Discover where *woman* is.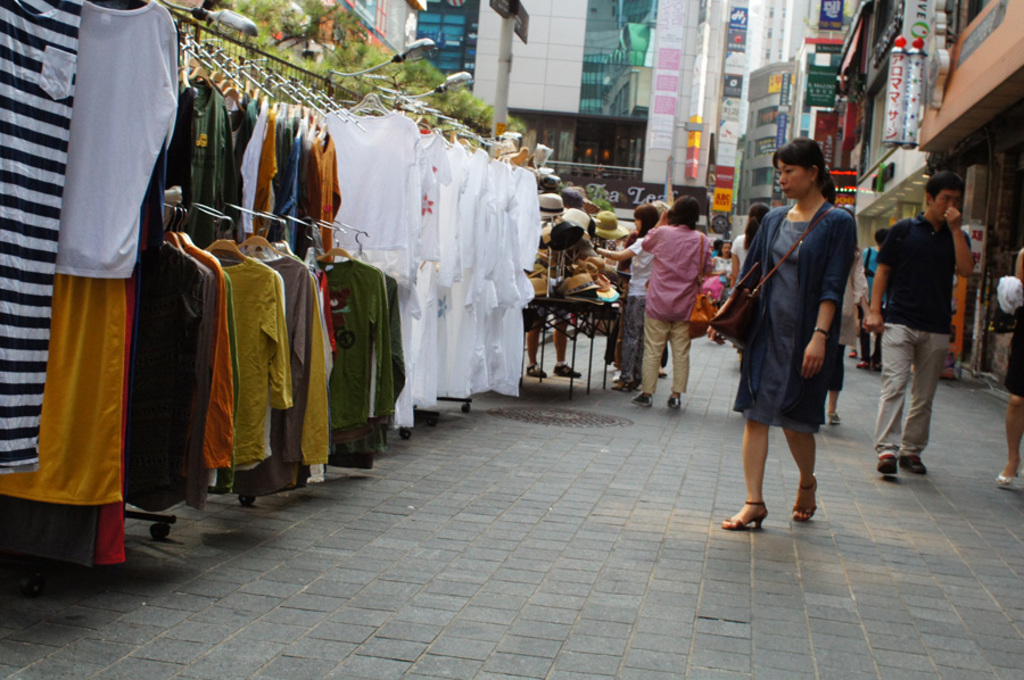
Discovered at (x1=708, y1=140, x2=858, y2=531).
